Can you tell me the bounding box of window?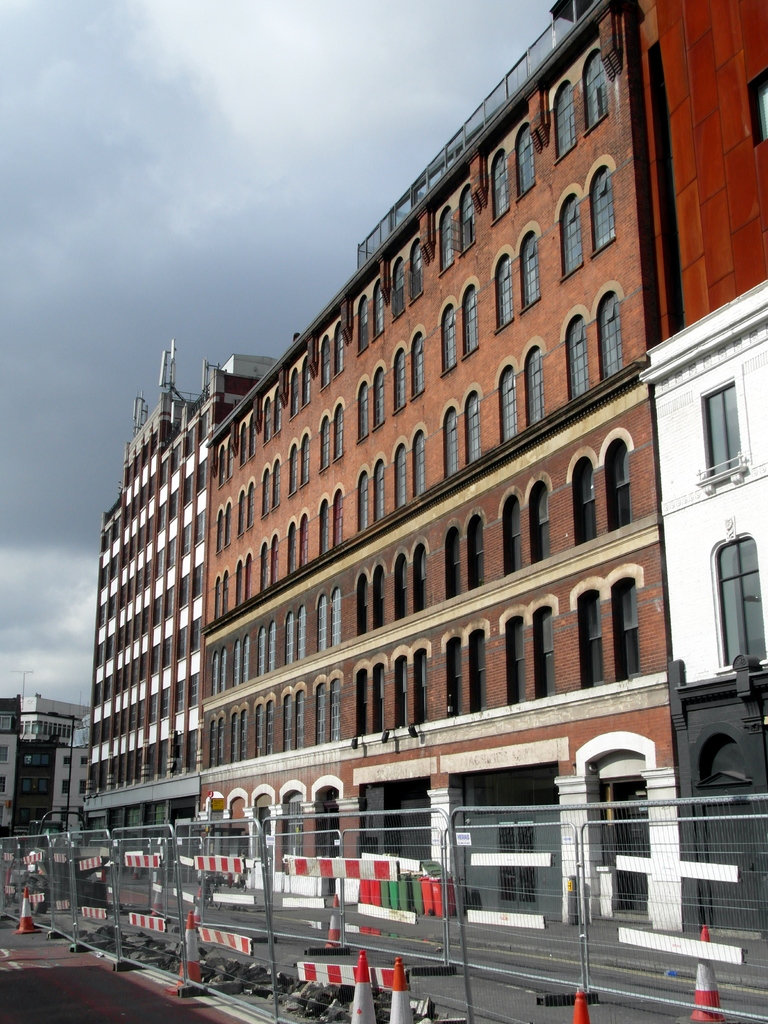
crop(296, 603, 310, 660).
